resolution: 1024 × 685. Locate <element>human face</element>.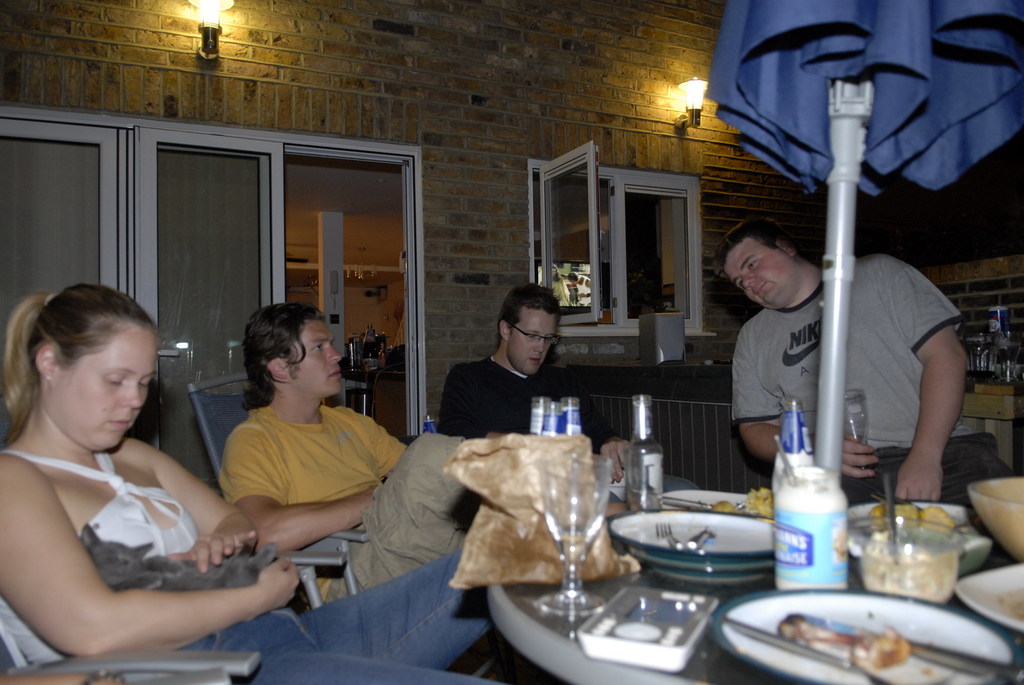
{"left": 44, "top": 321, "right": 165, "bottom": 456}.
